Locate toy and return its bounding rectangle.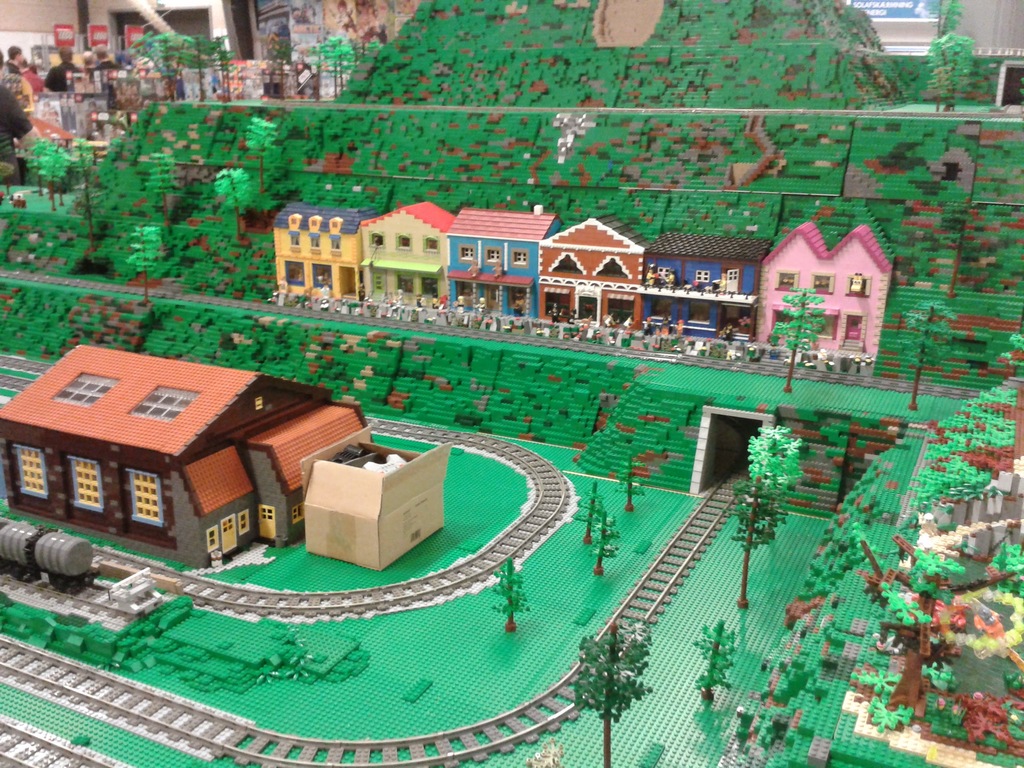
[x1=0, y1=342, x2=376, y2=566].
